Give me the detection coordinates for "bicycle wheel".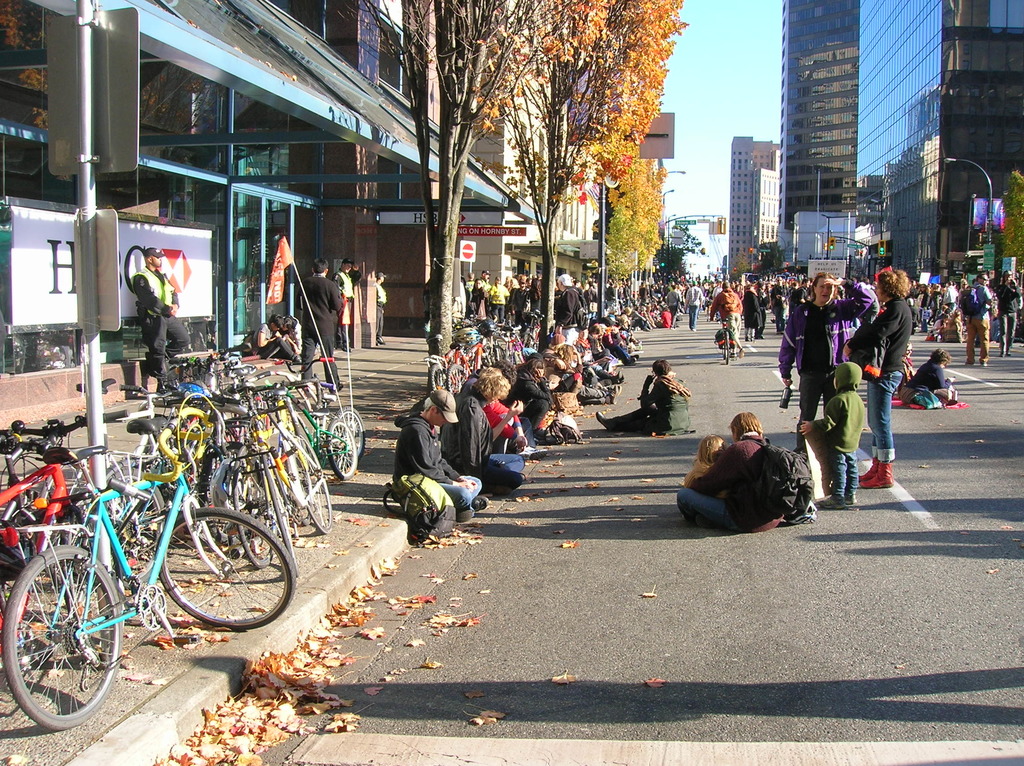
BBox(429, 355, 449, 398).
